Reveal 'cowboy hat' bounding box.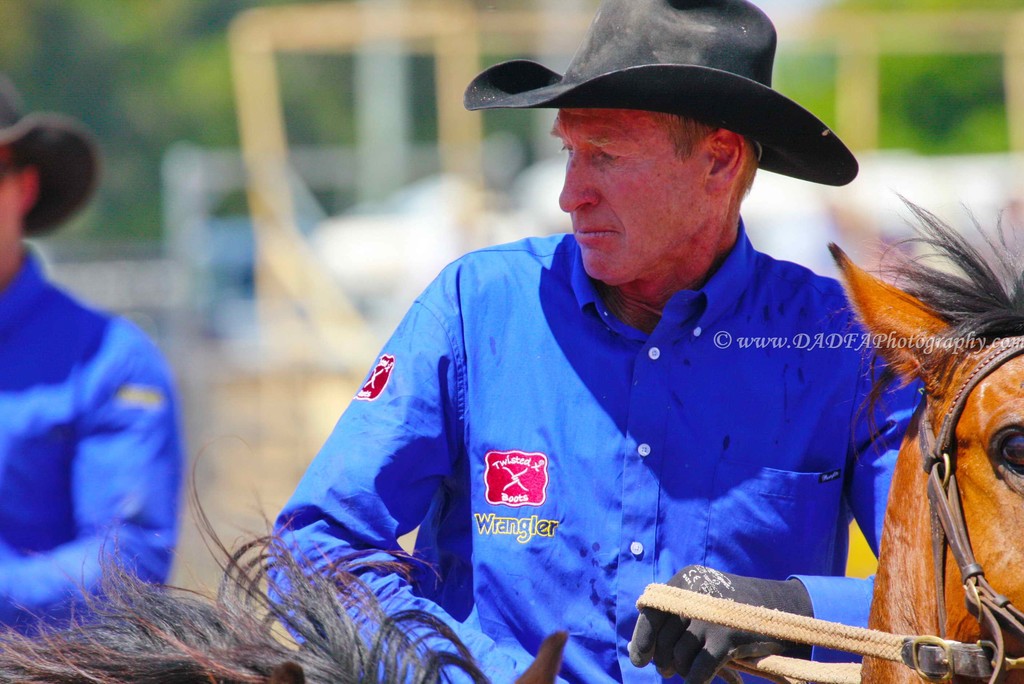
Revealed: x1=456, y1=0, x2=857, y2=184.
